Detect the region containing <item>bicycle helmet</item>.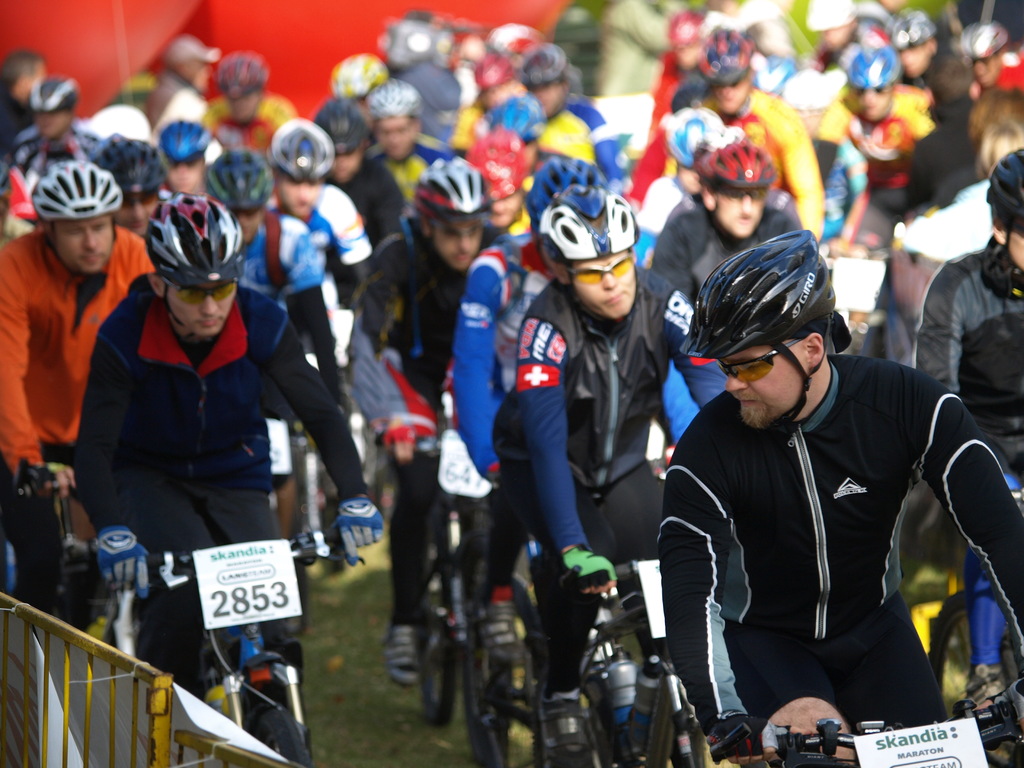
525/39/561/84.
